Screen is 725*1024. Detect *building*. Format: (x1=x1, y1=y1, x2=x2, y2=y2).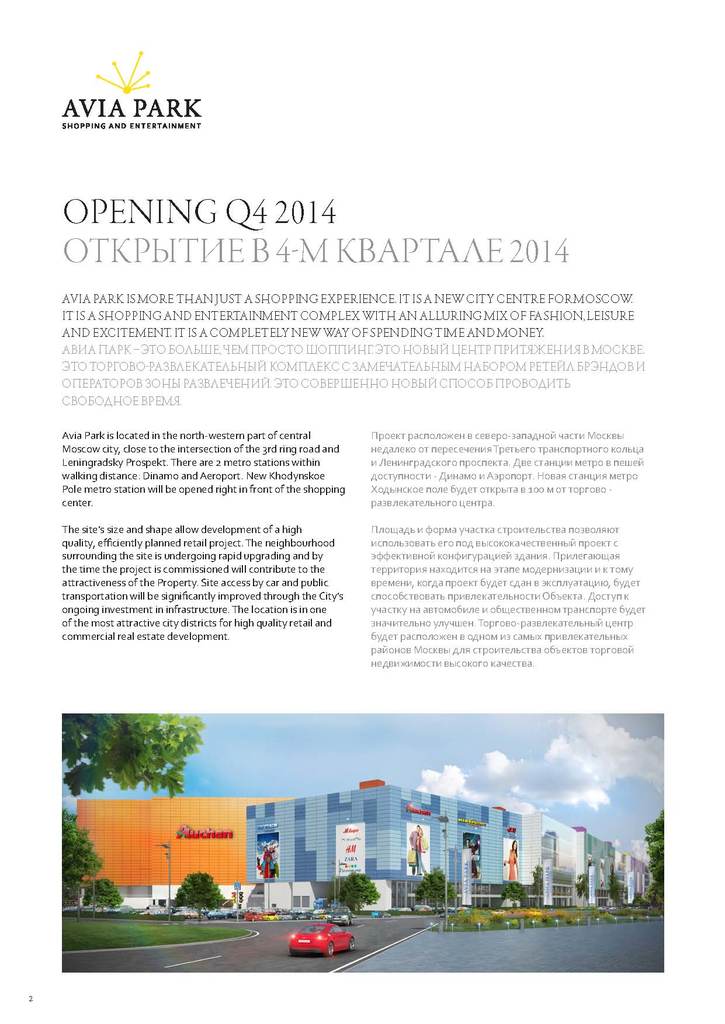
(x1=77, y1=796, x2=294, y2=906).
